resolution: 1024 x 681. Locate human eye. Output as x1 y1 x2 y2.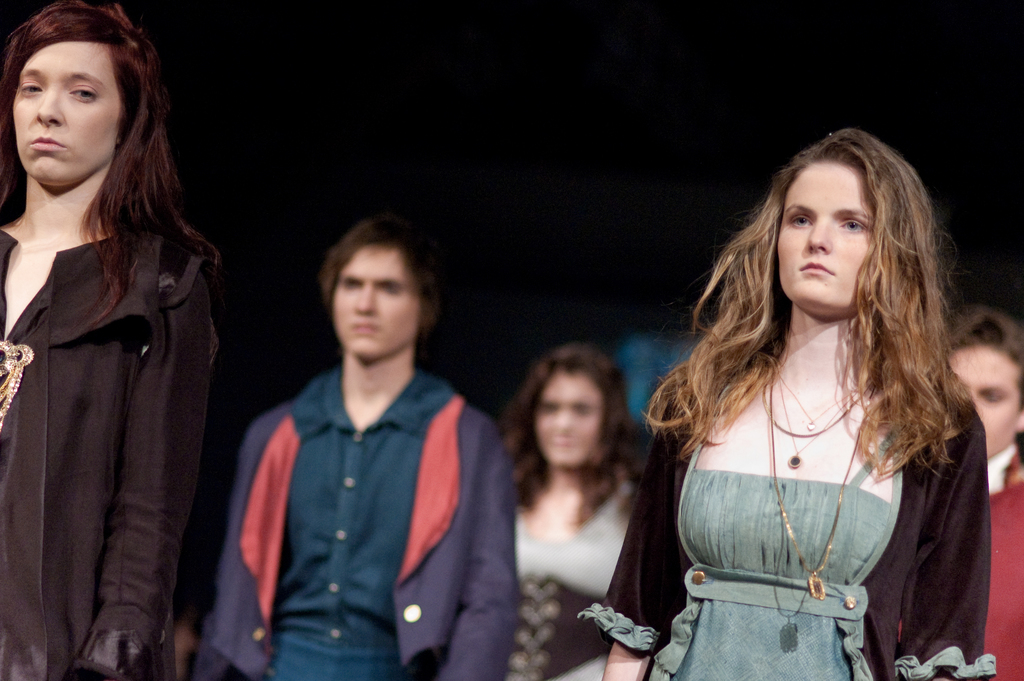
61 83 101 106.
